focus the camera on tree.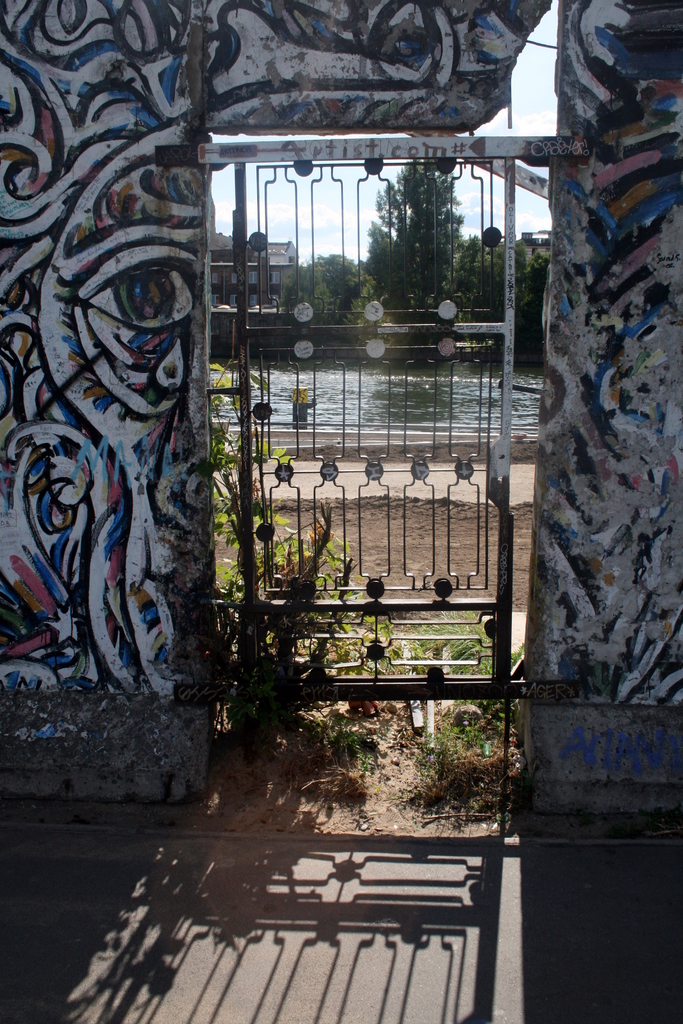
Focus region: (x1=281, y1=252, x2=379, y2=328).
